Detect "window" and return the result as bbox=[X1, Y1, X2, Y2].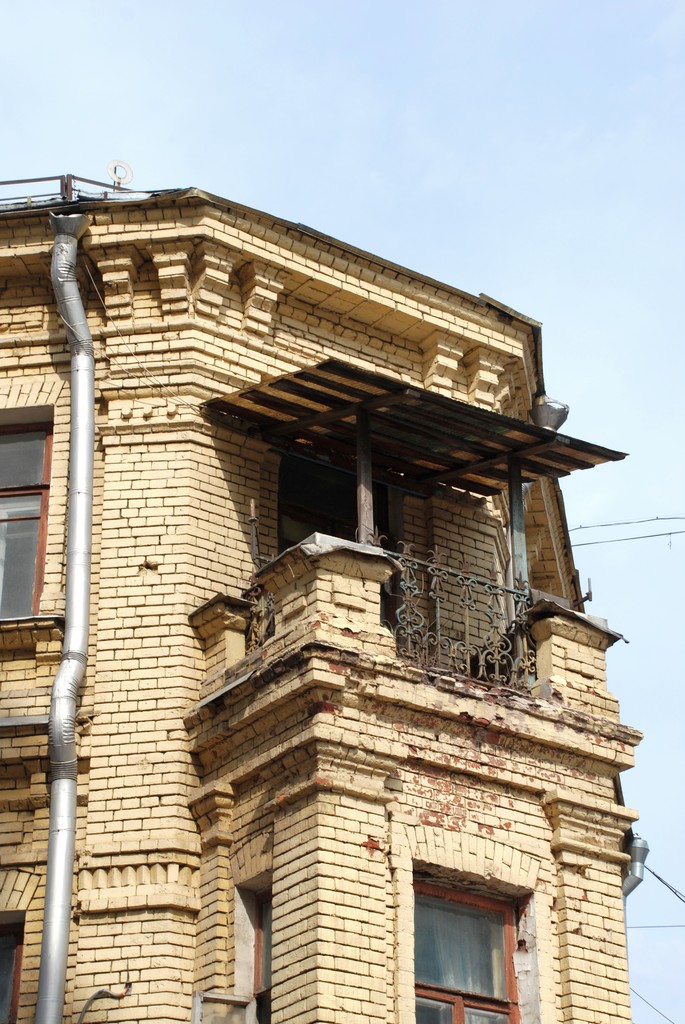
bbox=[0, 422, 53, 631].
